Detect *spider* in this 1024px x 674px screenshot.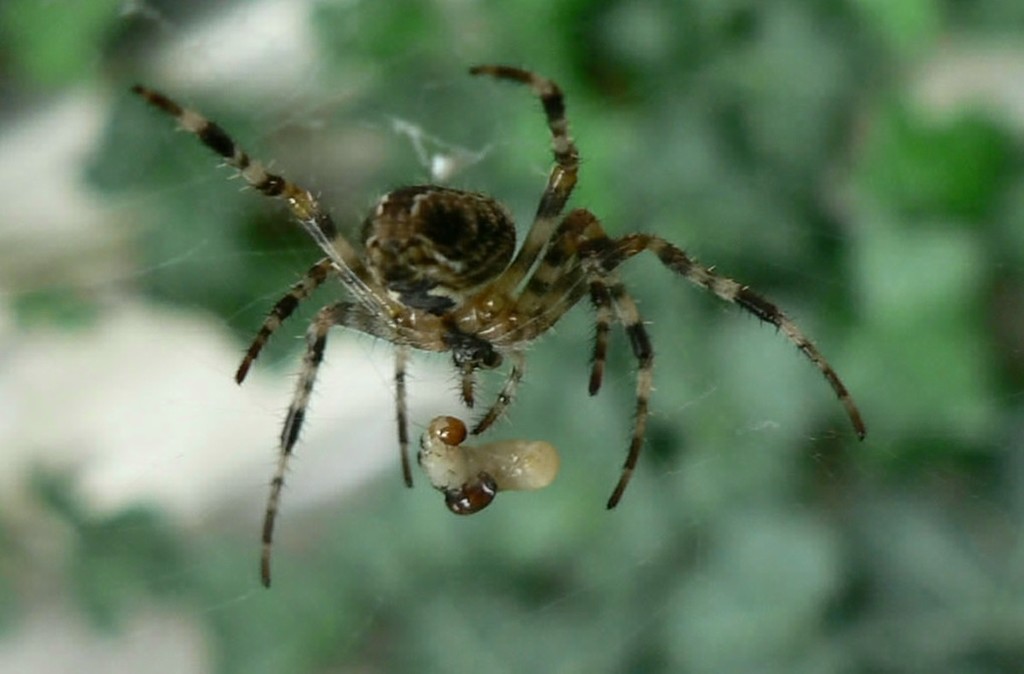
Detection: x1=126, y1=56, x2=866, y2=593.
